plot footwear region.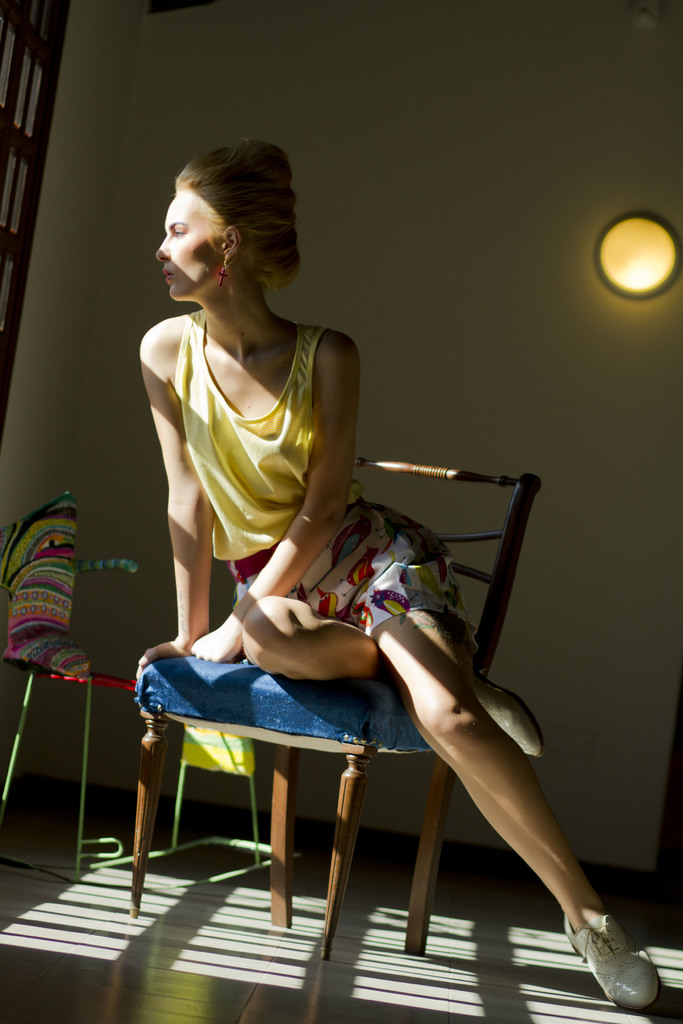
Plotted at <bbox>573, 924, 662, 1004</bbox>.
